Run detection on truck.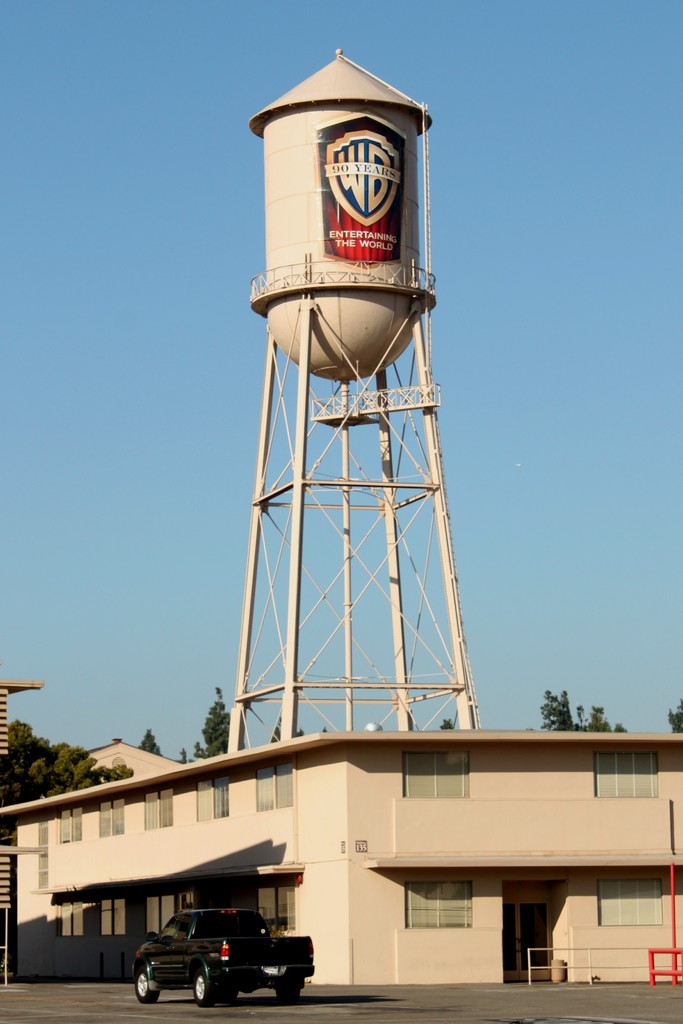
Result: x1=133 y1=915 x2=324 y2=1008.
